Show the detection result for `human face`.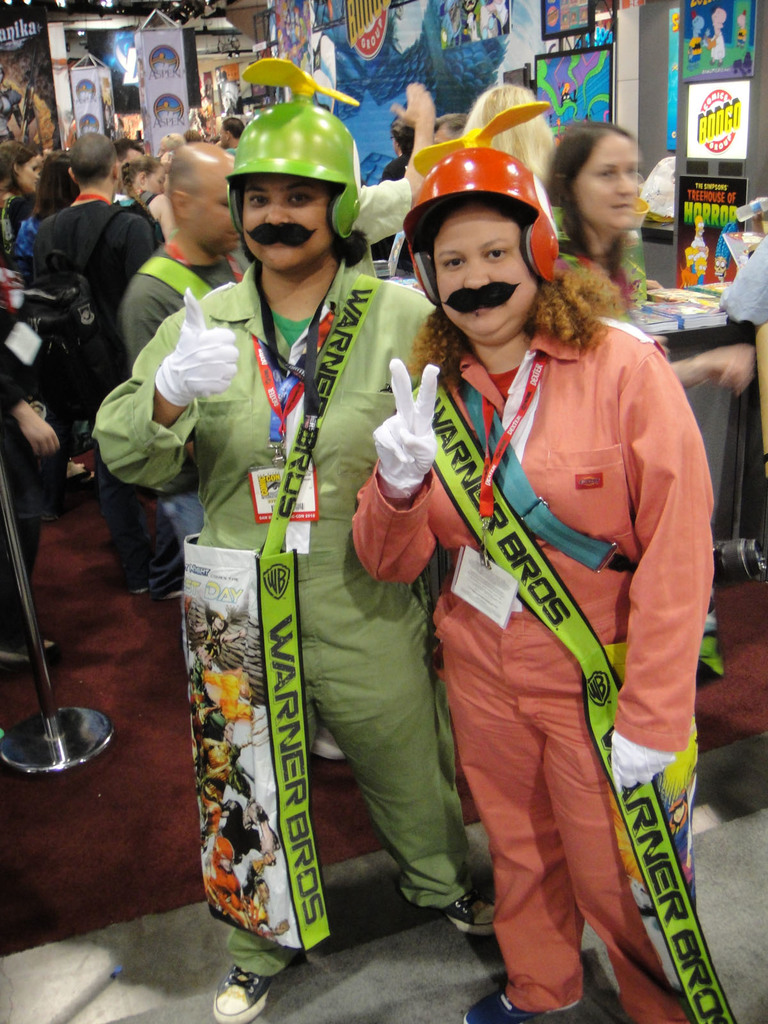
bbox=[236, 175, 337, 274].
